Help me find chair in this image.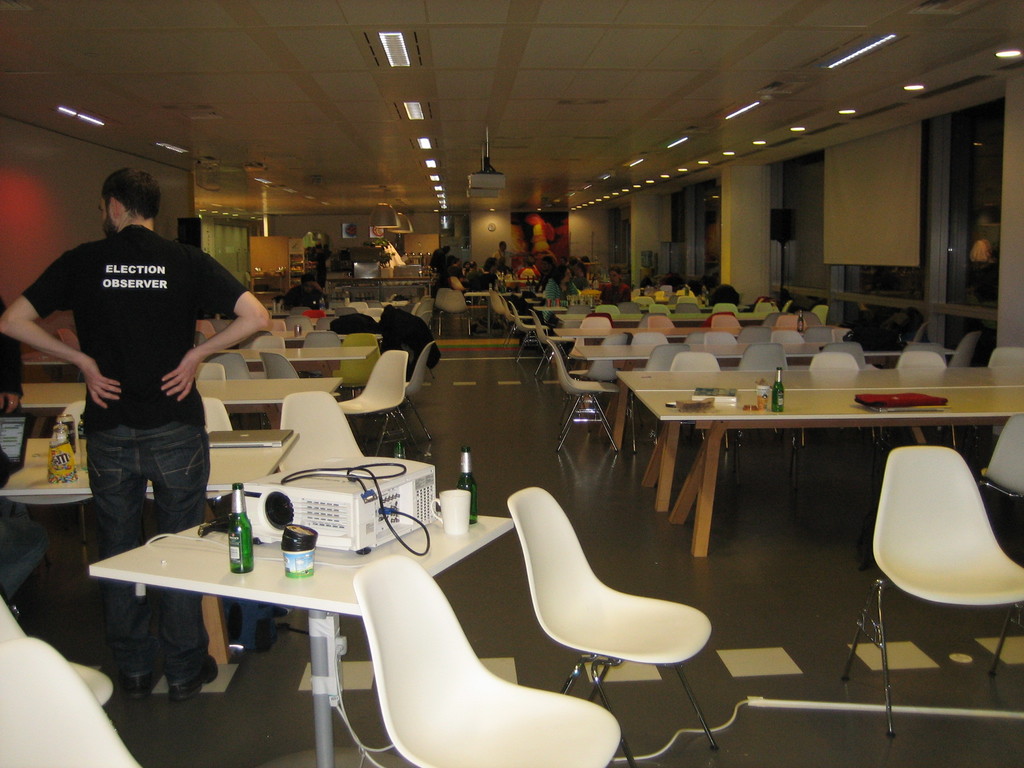
Found it: x1=632 y1=342 x2=687 y2=372.
